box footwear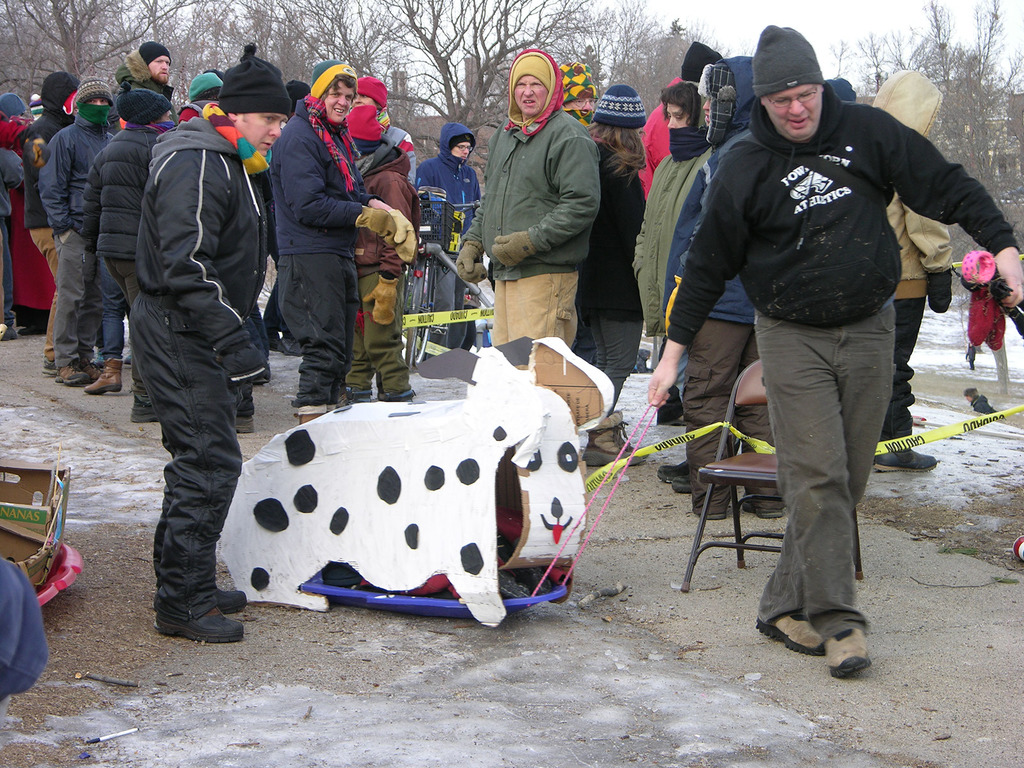
x1=0, y1=314, x2=27, y2=342
